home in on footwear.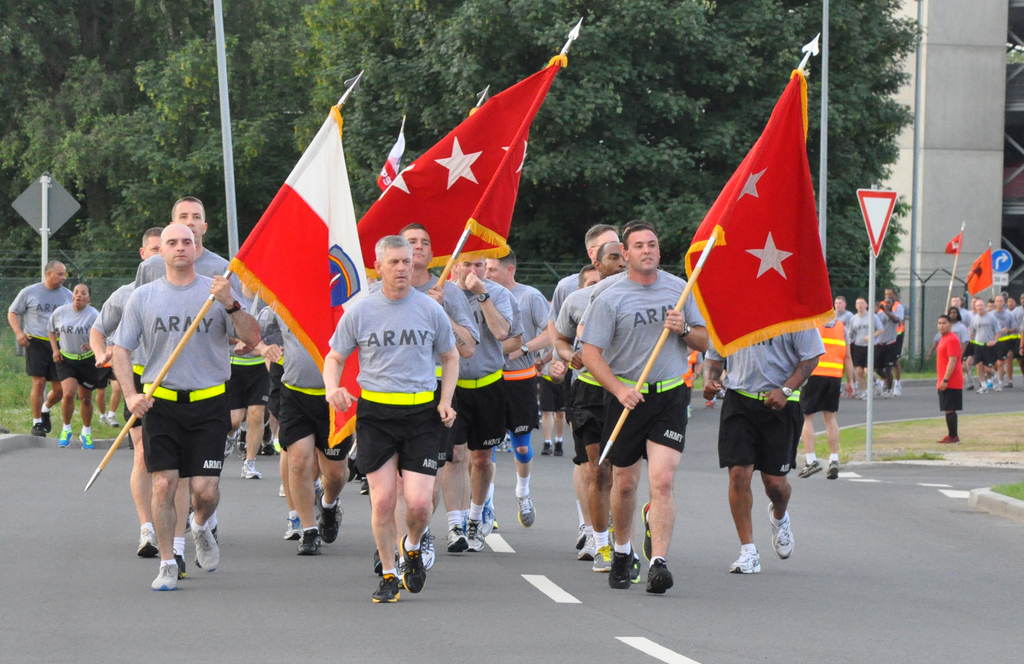
Homed in at x1=29, y1=421, x2=48, y2=439.
